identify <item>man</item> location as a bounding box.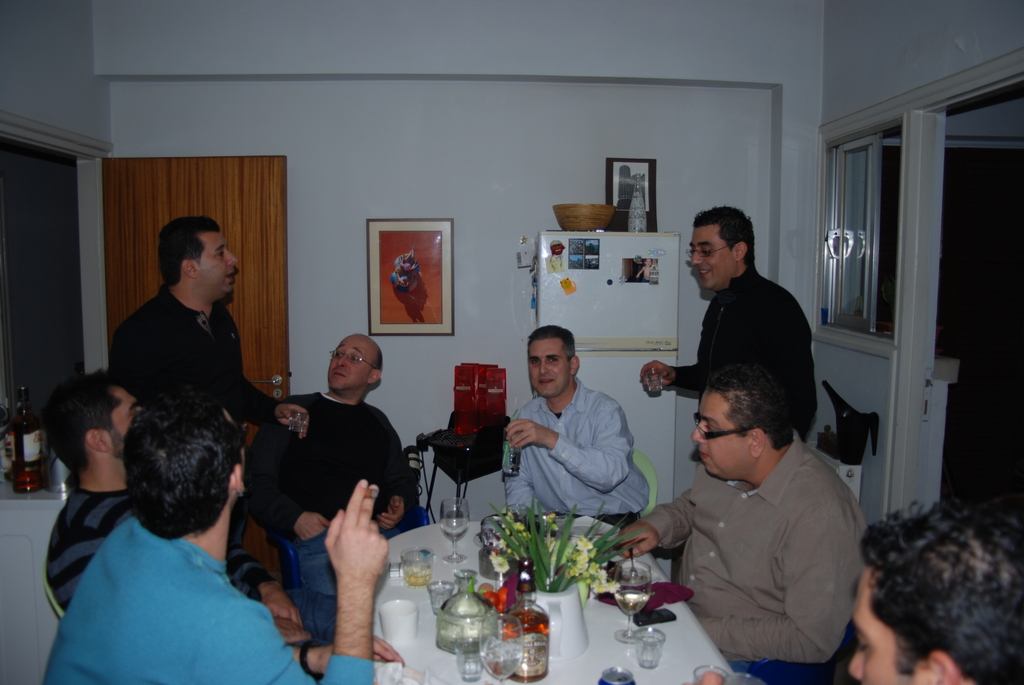
(503, 325, 647, 528).
